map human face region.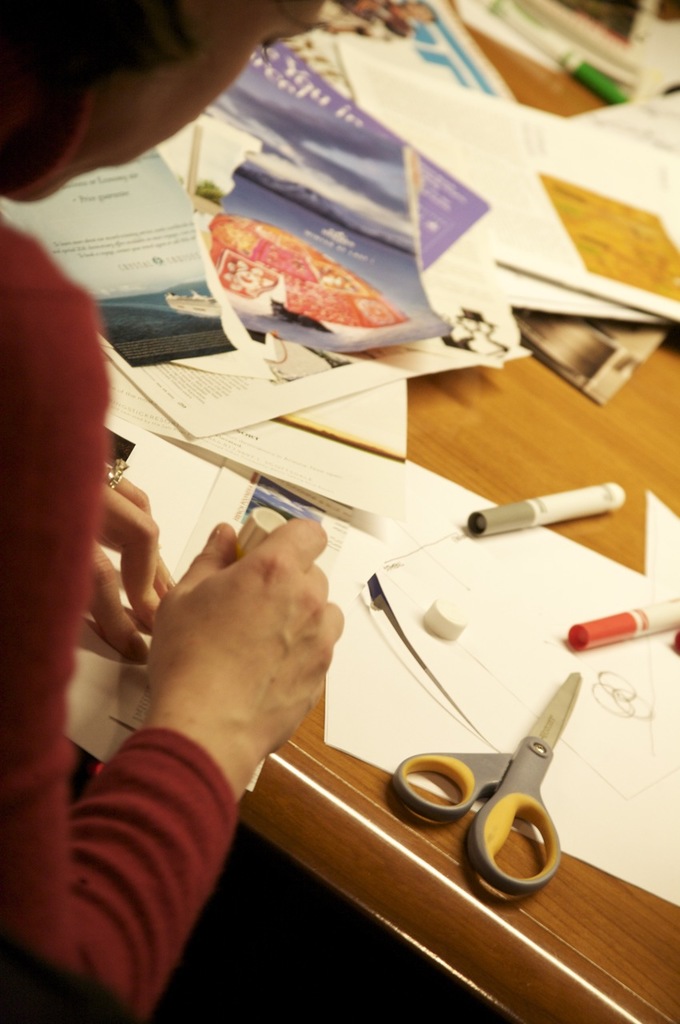
Mapped to {"left": 13, "top": 0, "right": 329, "bottom": 203}.
